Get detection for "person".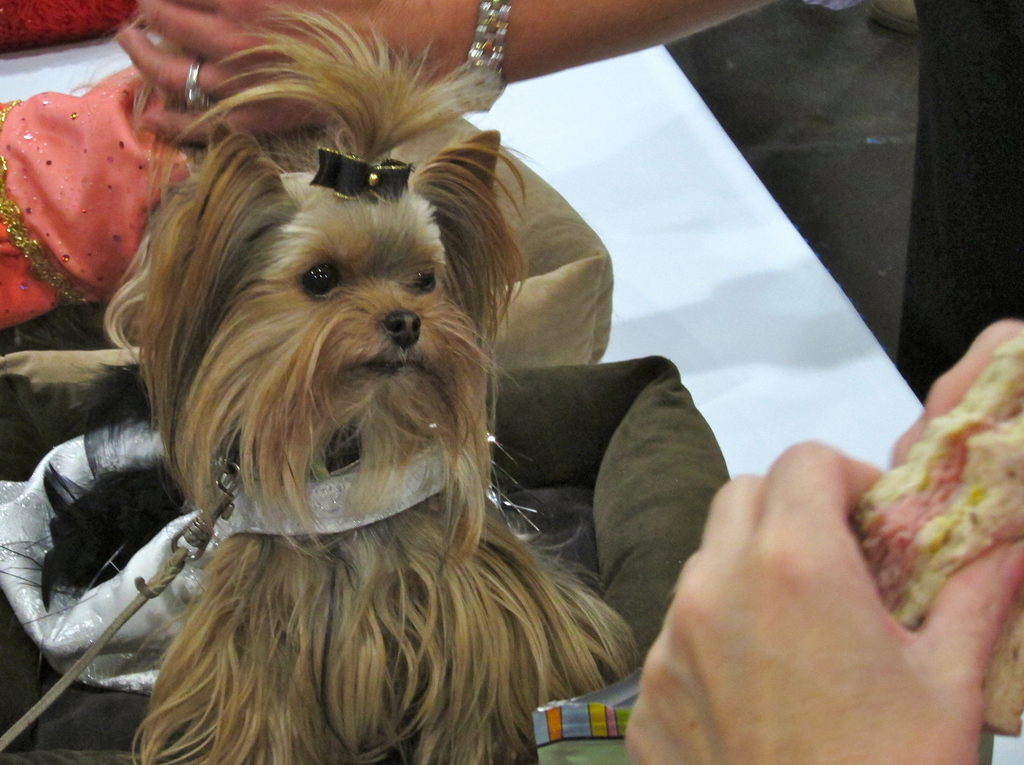
Detection: l=623, t=319, r=1023, b=764.
